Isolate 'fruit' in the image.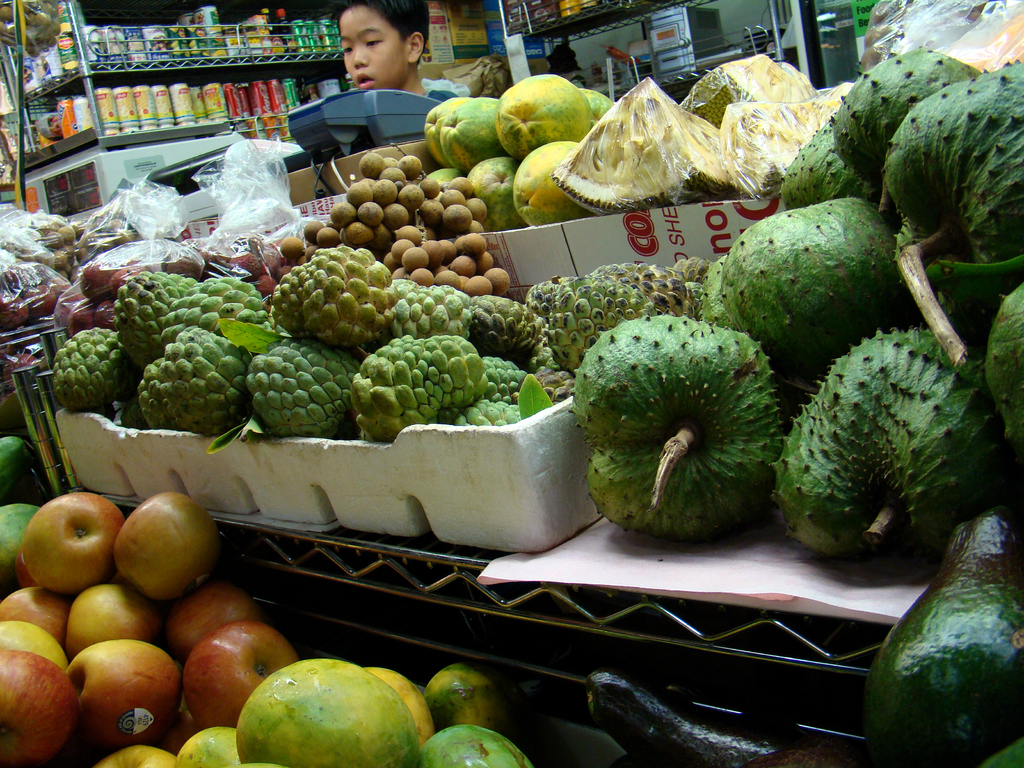
Isolated region: box(89, 742, 173, 767).
